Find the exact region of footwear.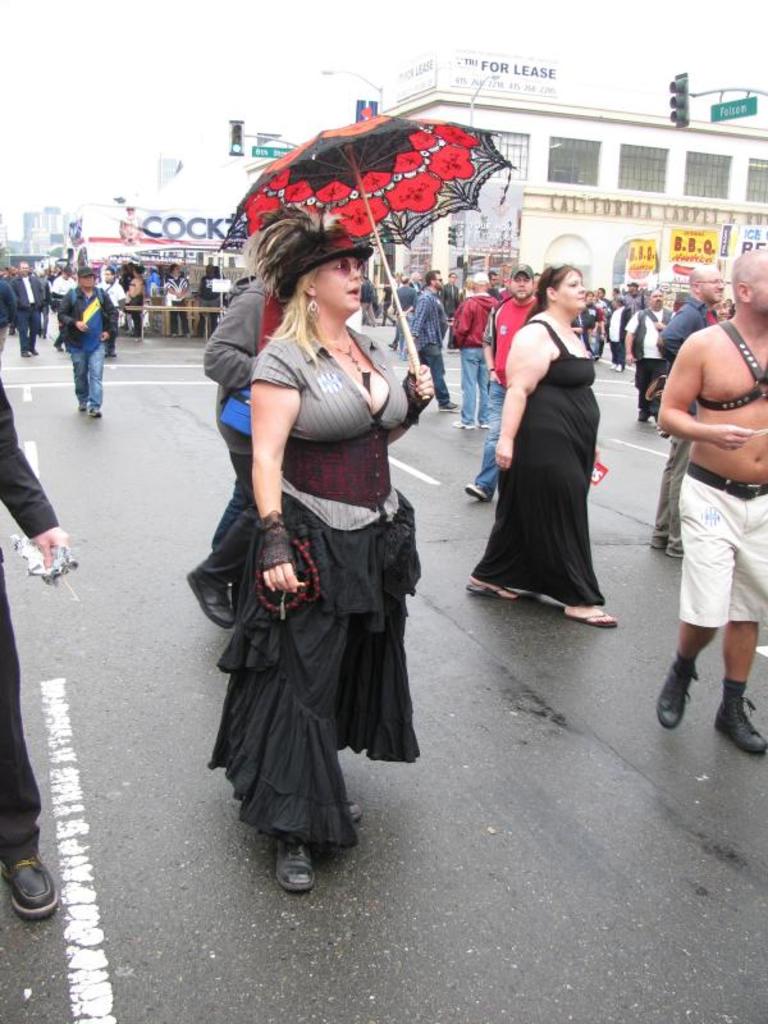
Exact region: (left=461, top=477, right=488, bottom=504).
